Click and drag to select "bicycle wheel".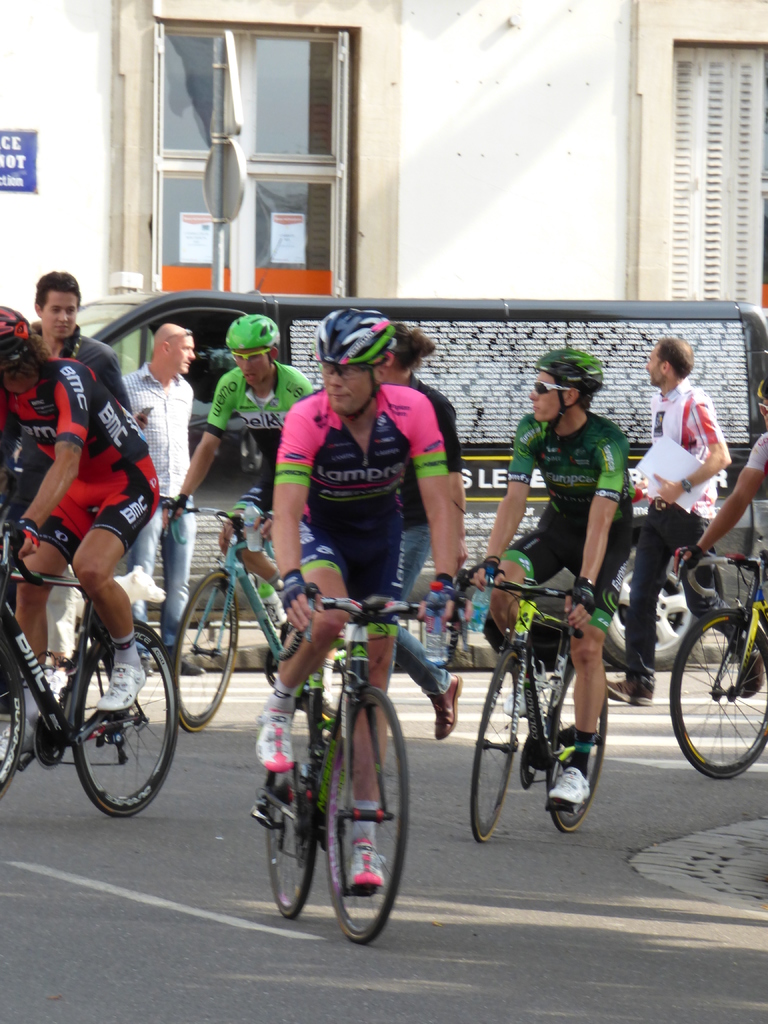
Selection: left=172, top=567, right=240, bottom=735.
